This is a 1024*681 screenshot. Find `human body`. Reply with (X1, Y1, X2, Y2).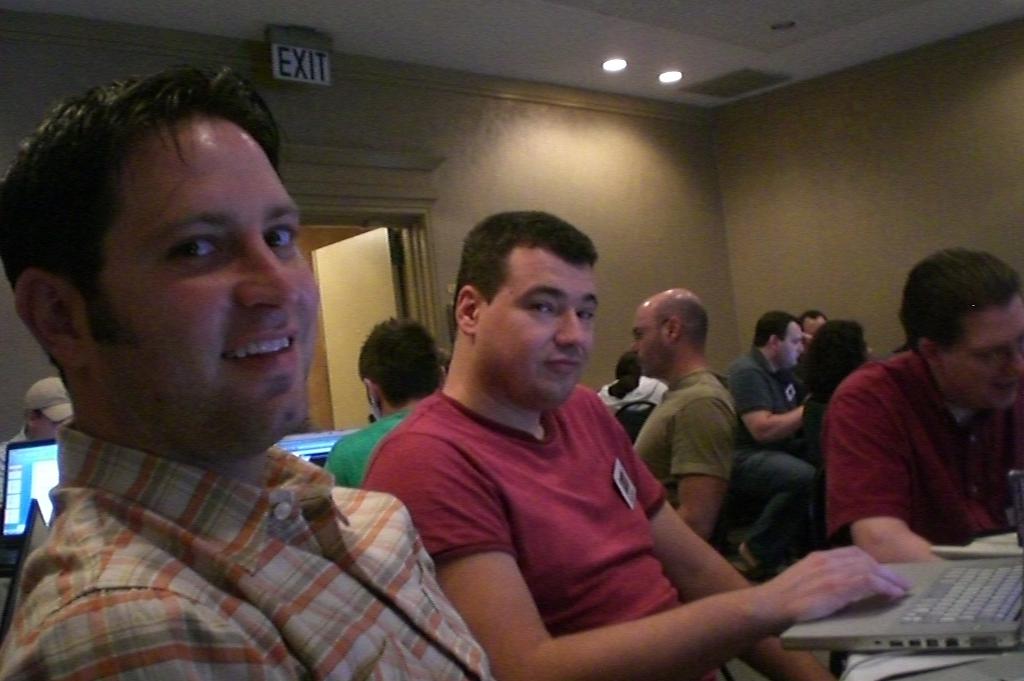
(367, 201, 916, 675).
